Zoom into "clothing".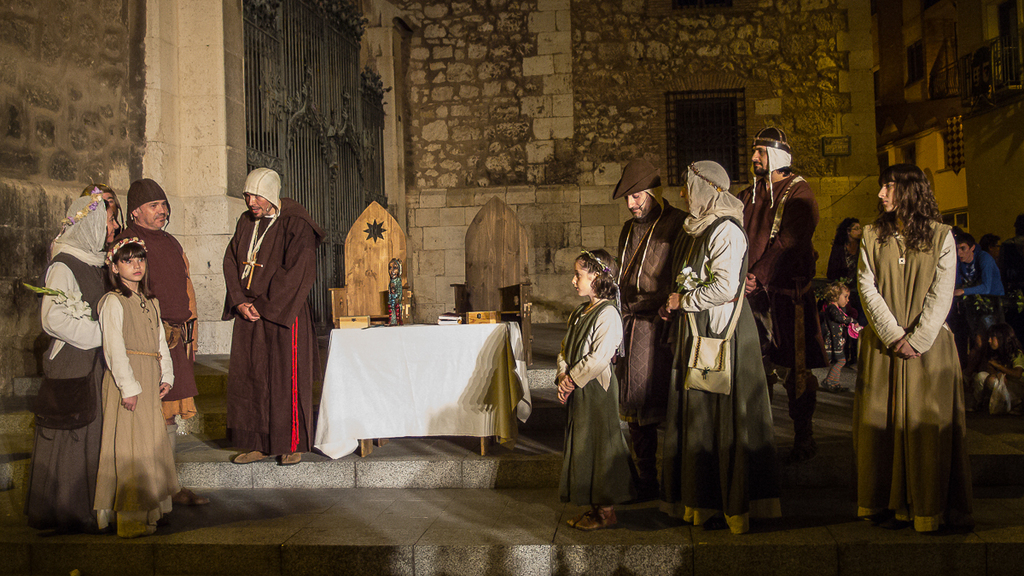
Zoom target: <box>386,278,404,326</box>.
